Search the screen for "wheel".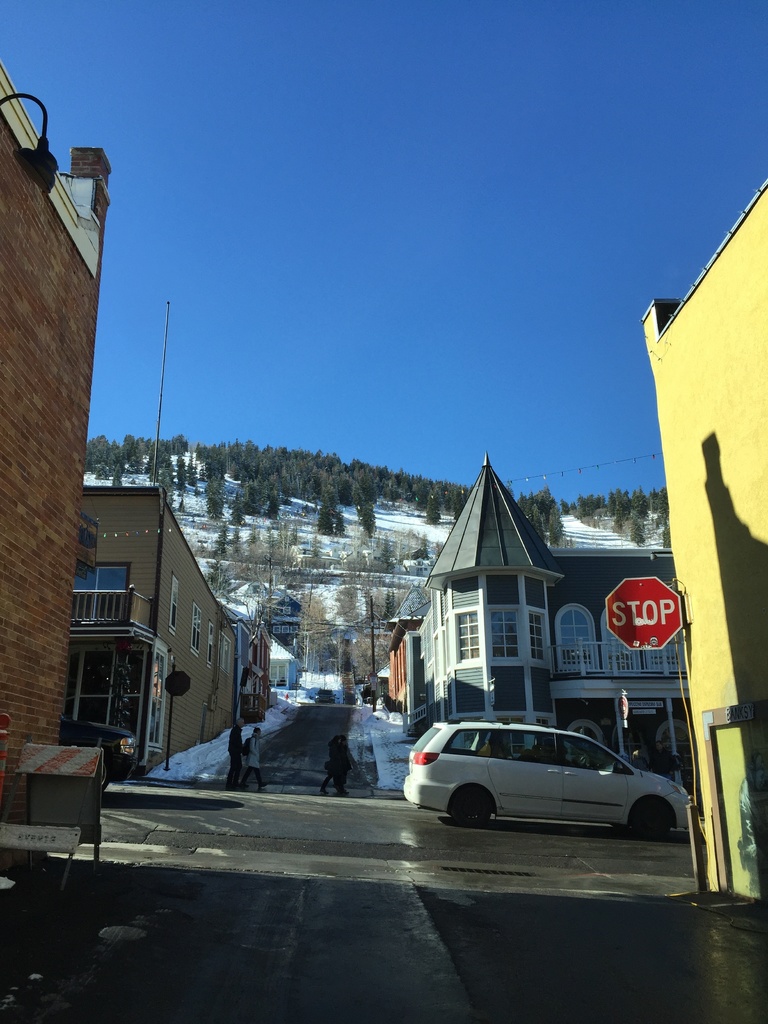
Found at l=625, t=798, r=674, b=838.
